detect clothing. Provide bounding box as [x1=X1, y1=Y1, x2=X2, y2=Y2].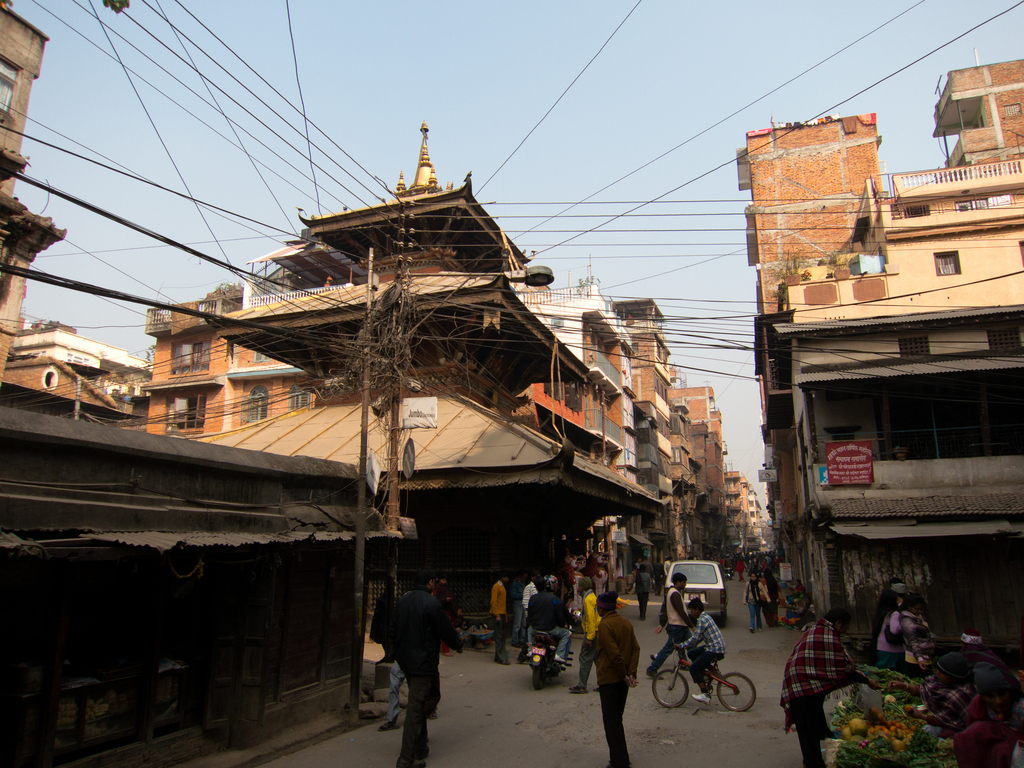
[x1=580, y1=590, x2=604, y2=692].
